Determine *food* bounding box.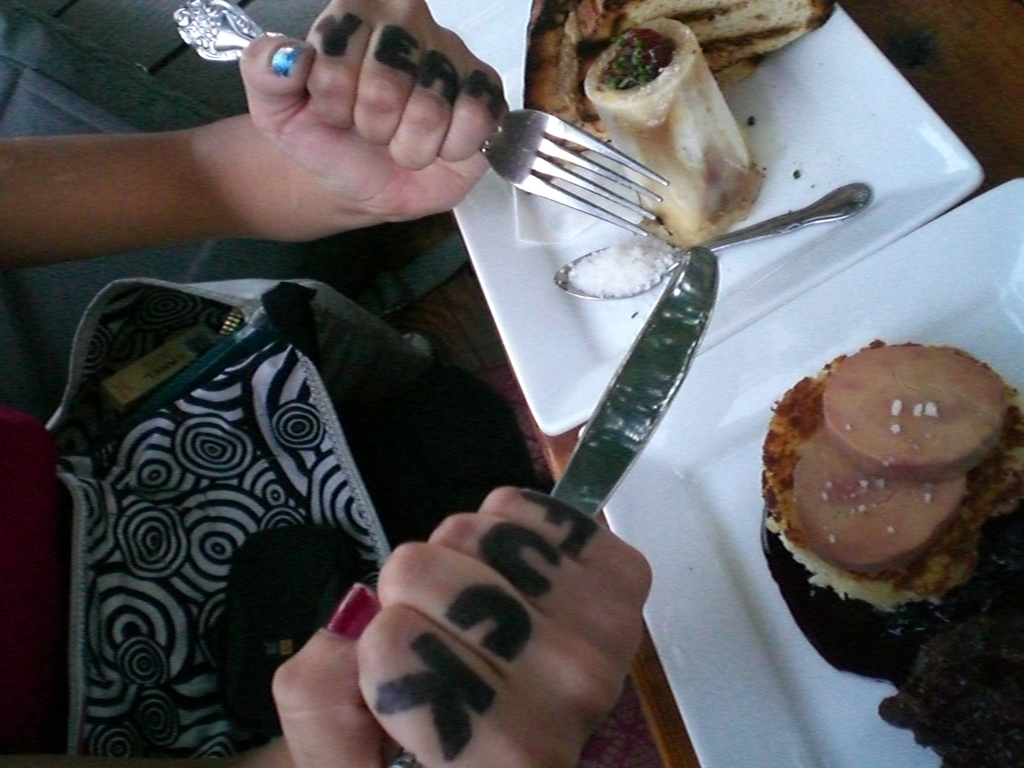
Determined: (575,0,781,8).
